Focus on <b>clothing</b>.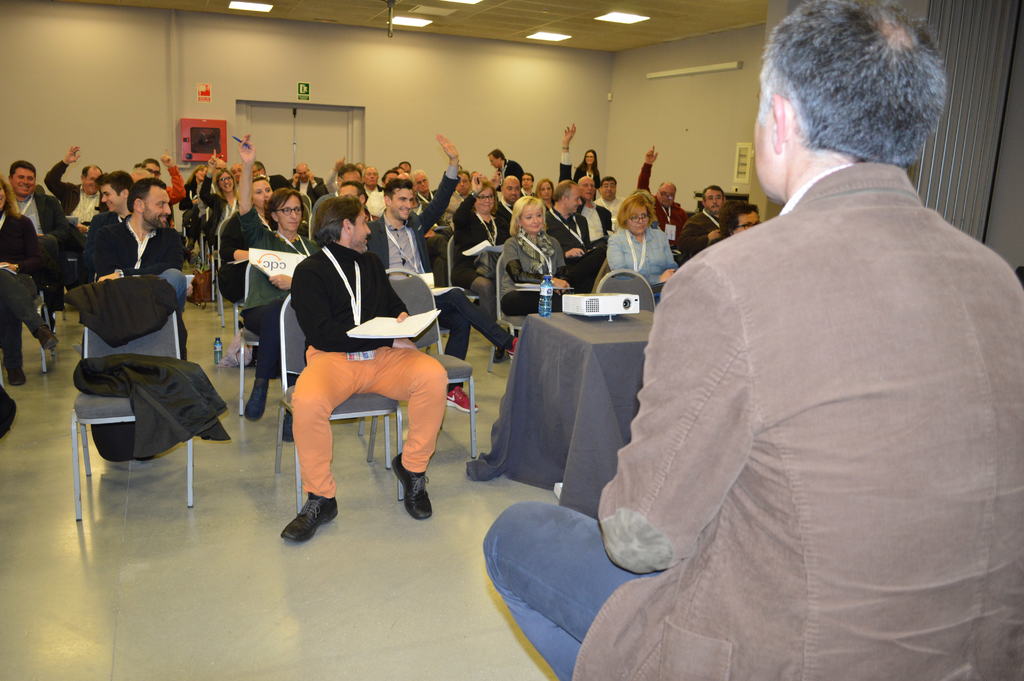
Focused at BBox(10, 191, 71, 335).
